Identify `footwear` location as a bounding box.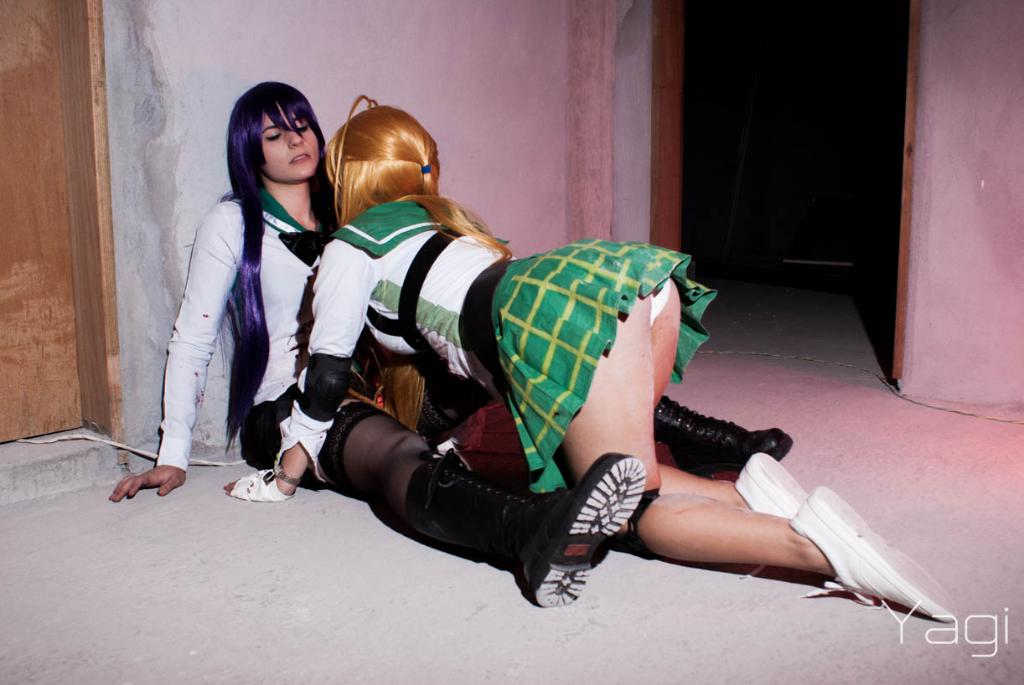
left=800, top=486, right=958, bottom=615.
